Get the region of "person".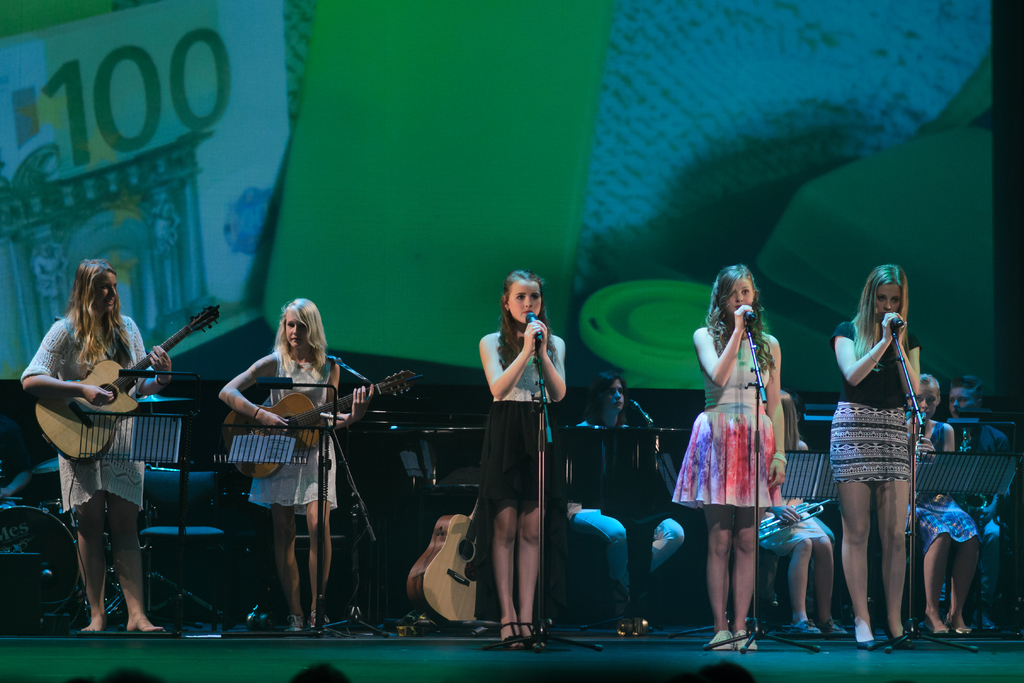
559/370/686/629.
